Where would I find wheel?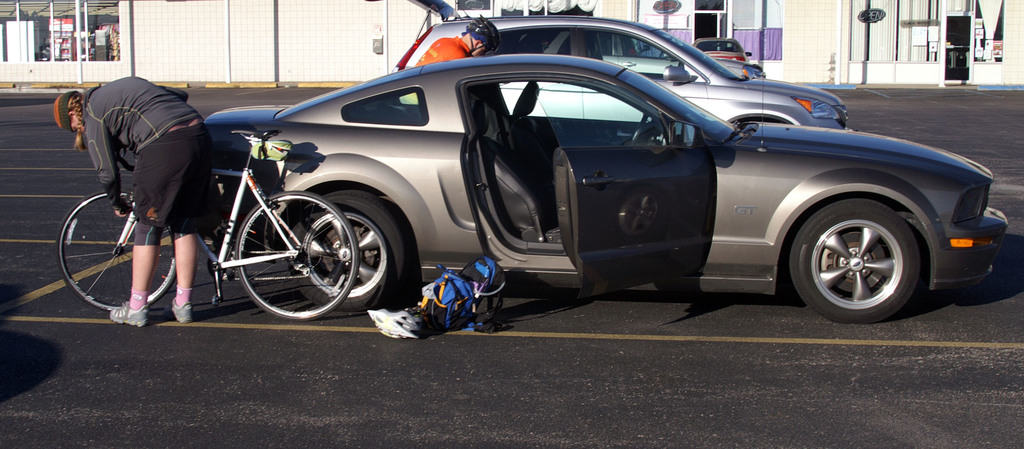
At {"left": 799, "top": 186, "right": 928, "bottom": 302}.
